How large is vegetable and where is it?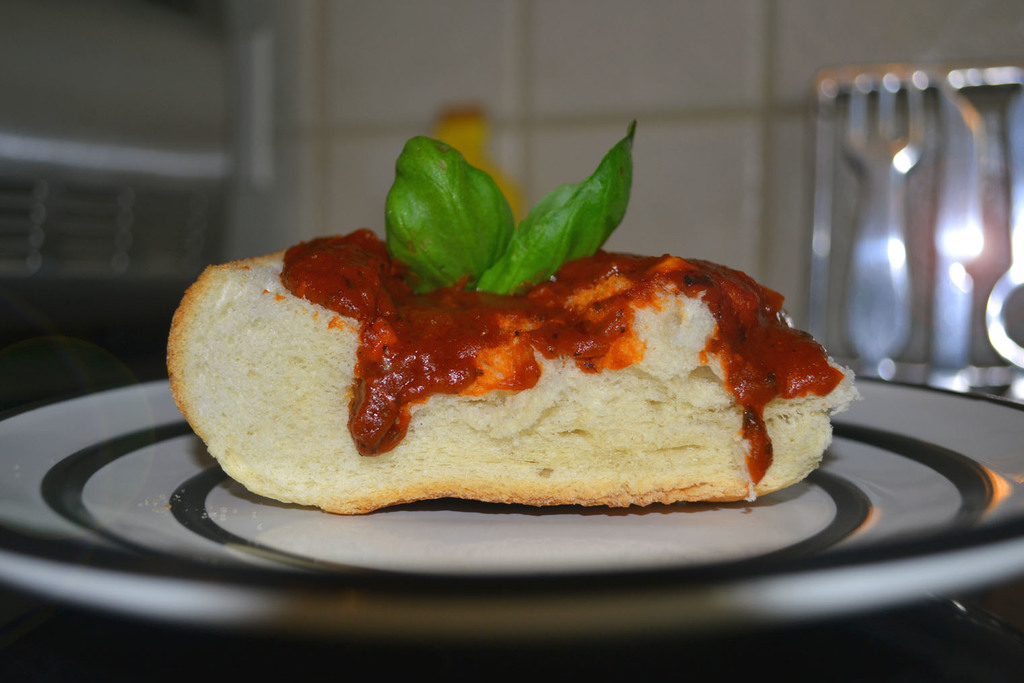
Bounding box: [477, 122, 638, 294].
